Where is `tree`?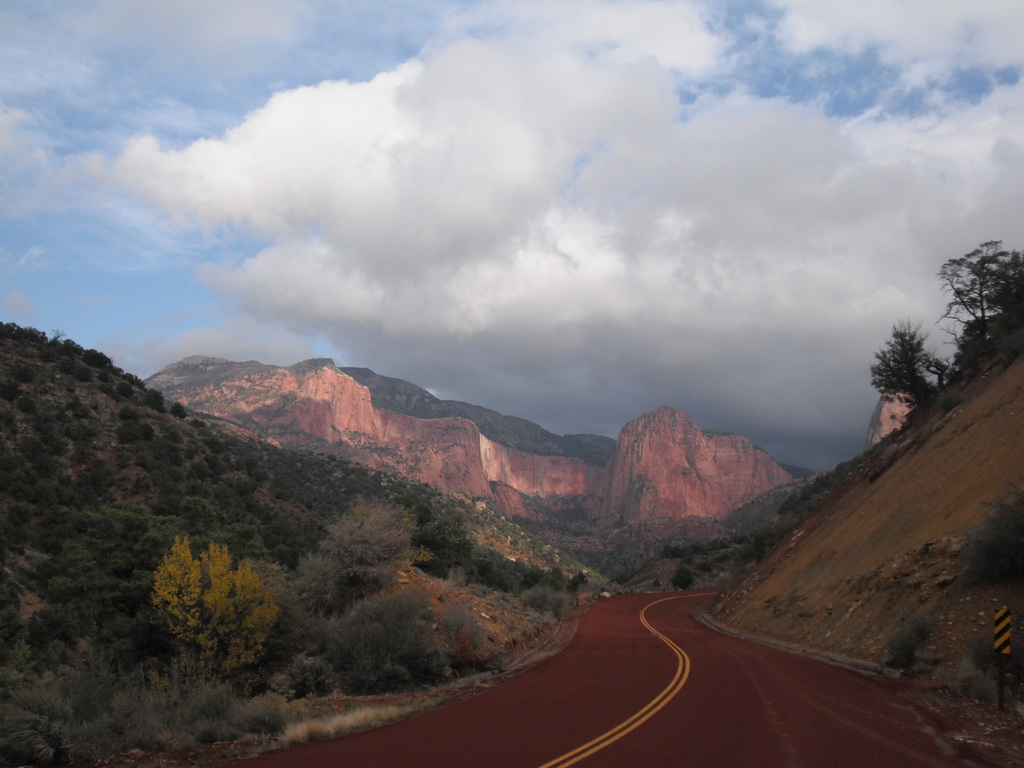
(left=131, top=519, right=296, bottom=692).
